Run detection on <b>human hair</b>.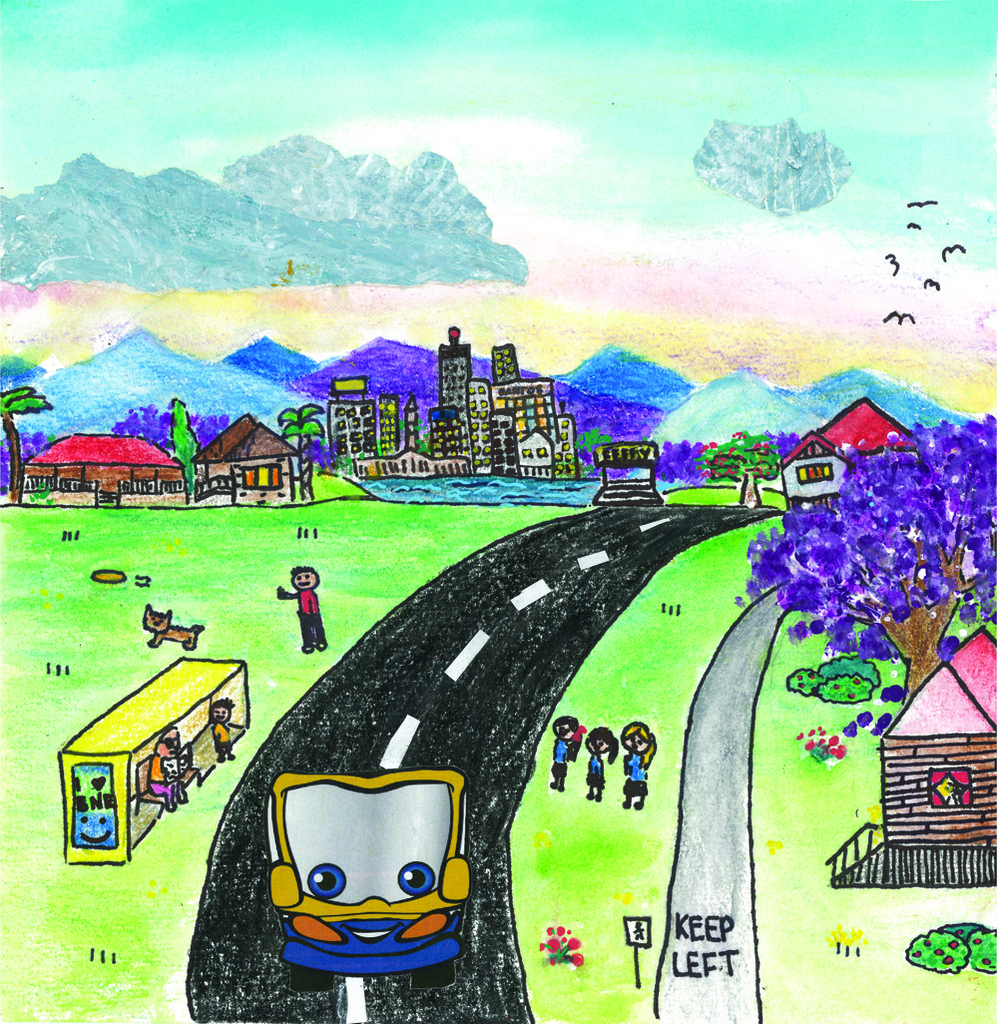
Result: pyautogui.locateOnScreen(210, 695, 235, 711).
